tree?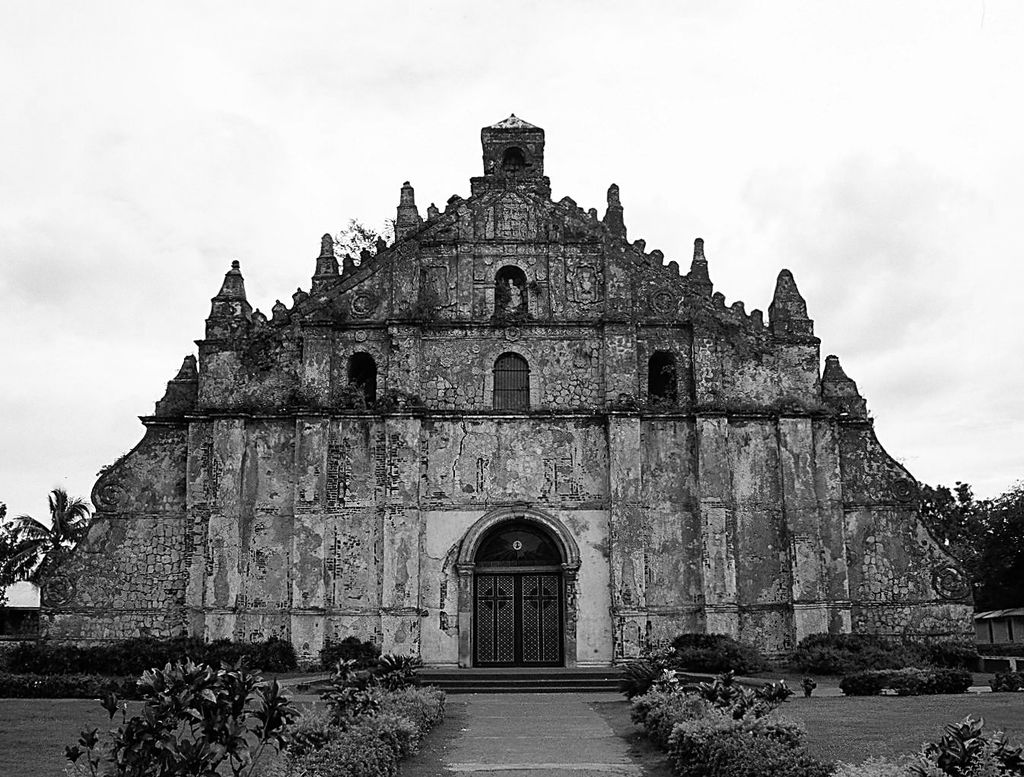
912,474,975,555
